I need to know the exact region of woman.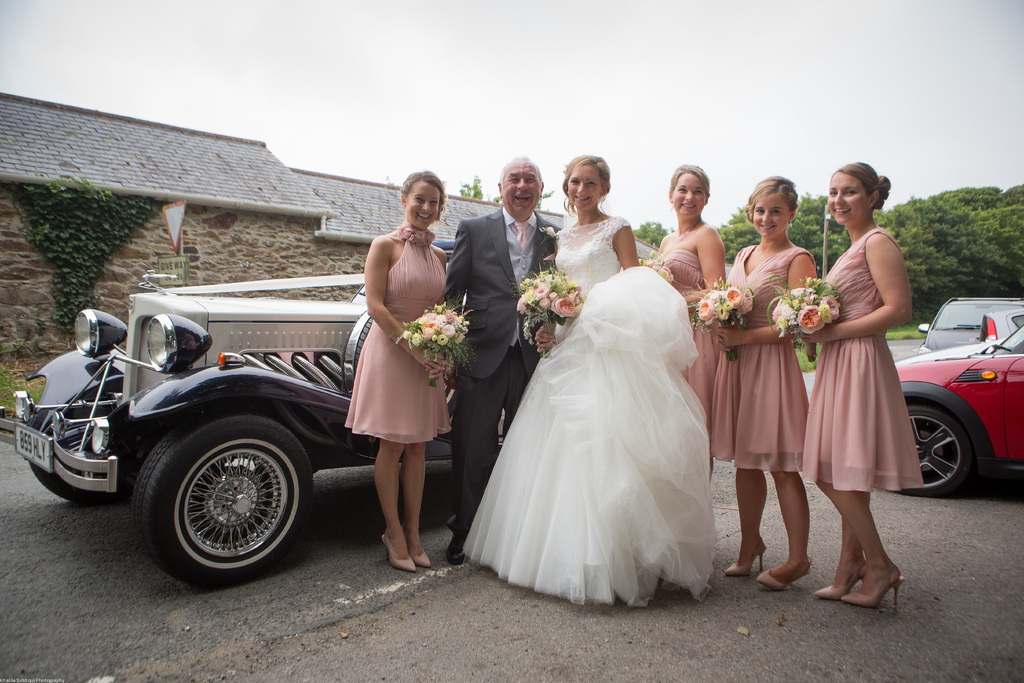
Region: [left=712, top=176, right=815, bottom=588].
